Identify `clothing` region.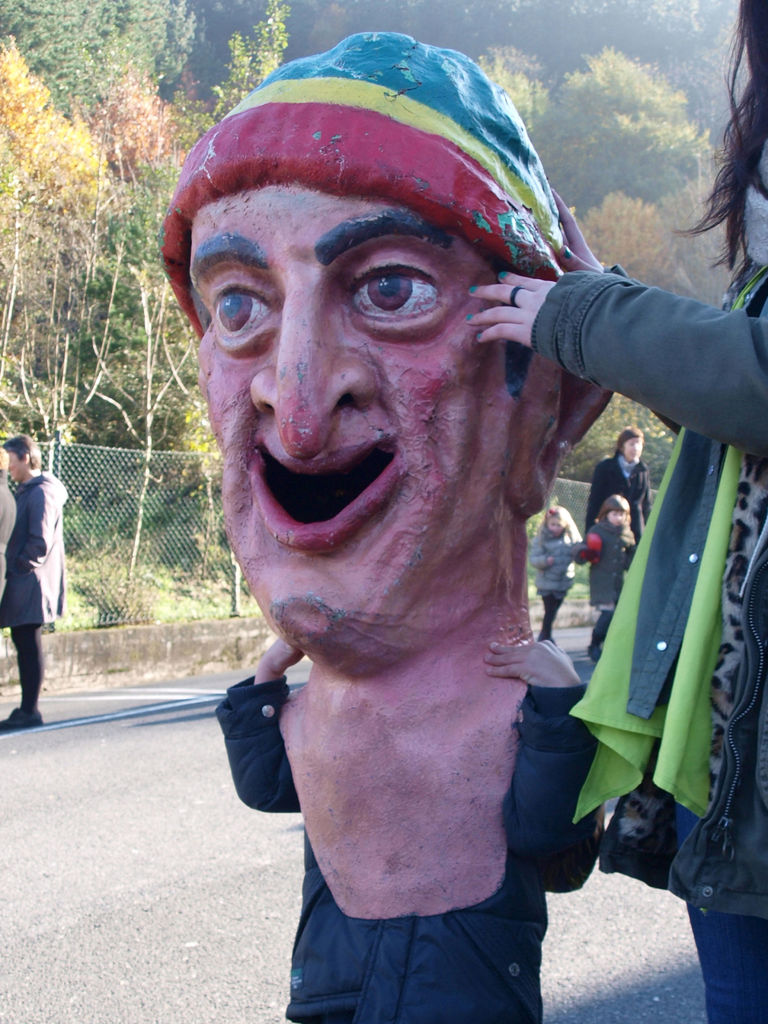
Region: [left=578, top=520, right=637, bottom=653].
